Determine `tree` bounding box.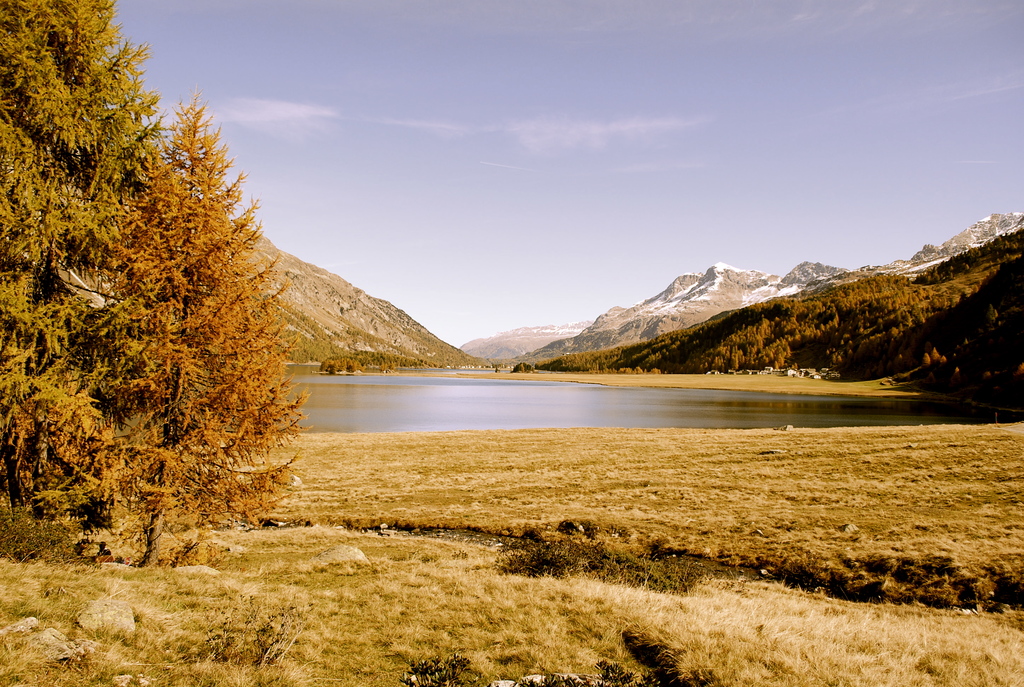
Determined: [x1=84, y1=96, x2=302, y2=560].
